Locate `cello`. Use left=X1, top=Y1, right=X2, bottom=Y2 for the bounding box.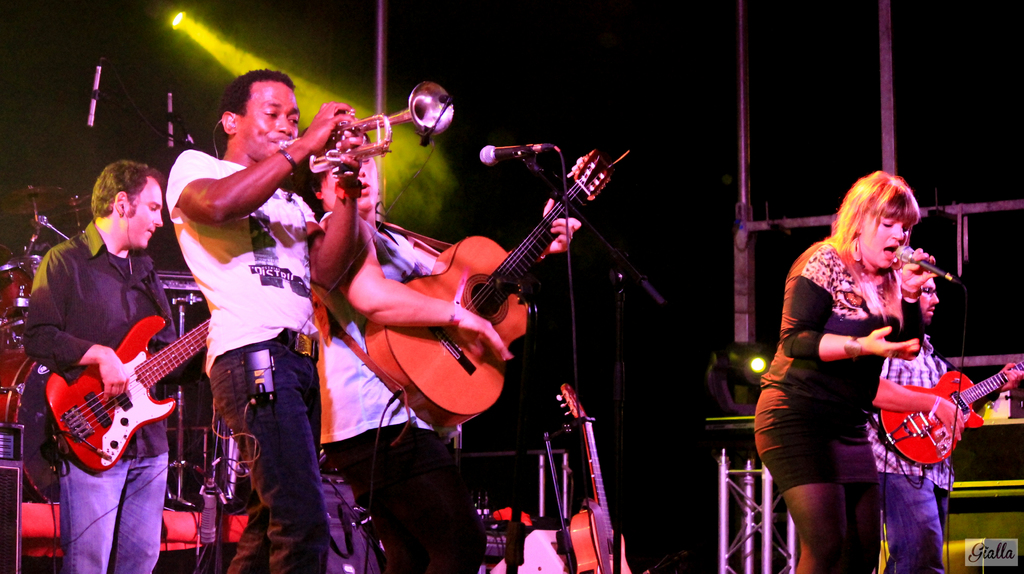
left=880, top=356, right=1023, bottom=469.
